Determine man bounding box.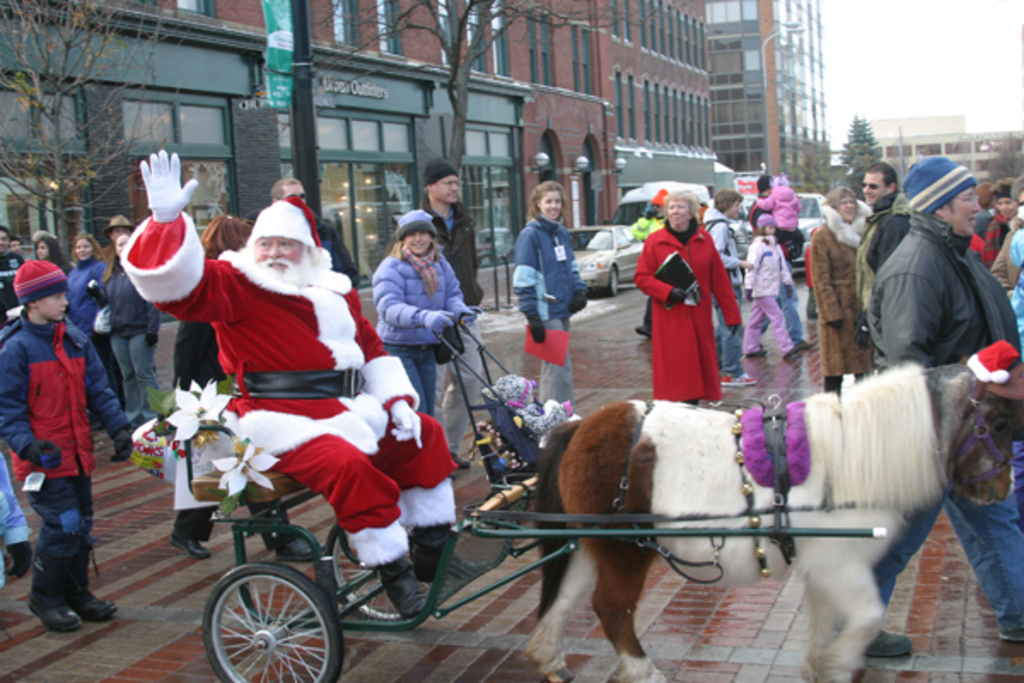
Determined: <region>698, 179, 761, 391</region>.
